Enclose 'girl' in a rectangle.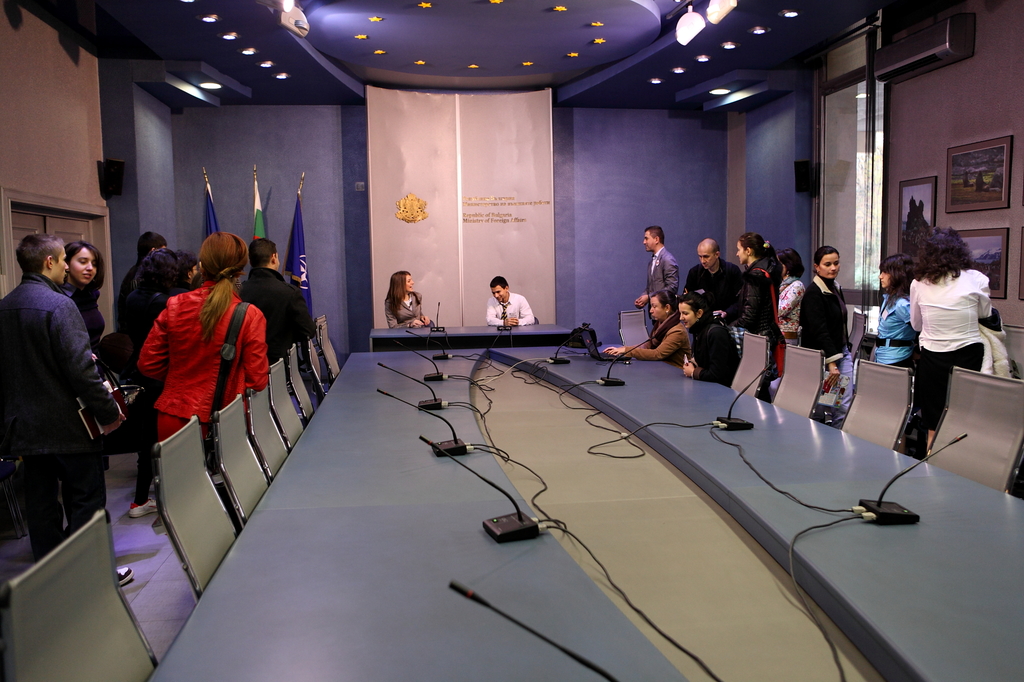
876 256 919 367.
